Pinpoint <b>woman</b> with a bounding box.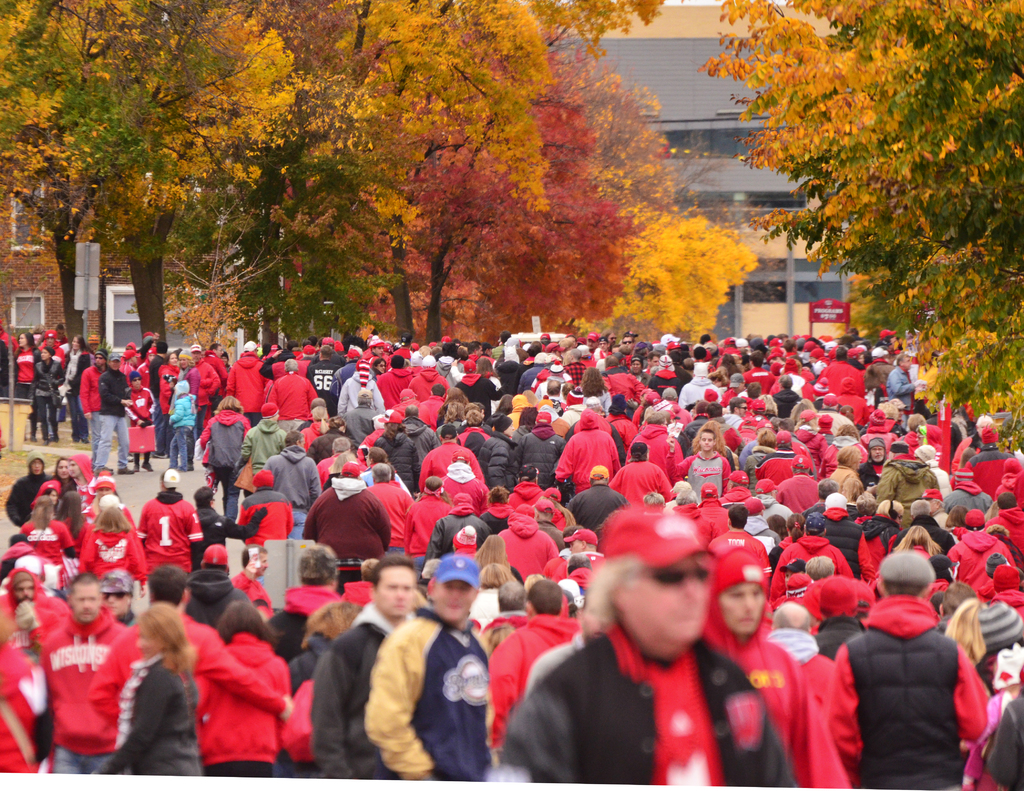
{"x1": 856, "y1": 491, "x2": 877, "y2": 523}.
